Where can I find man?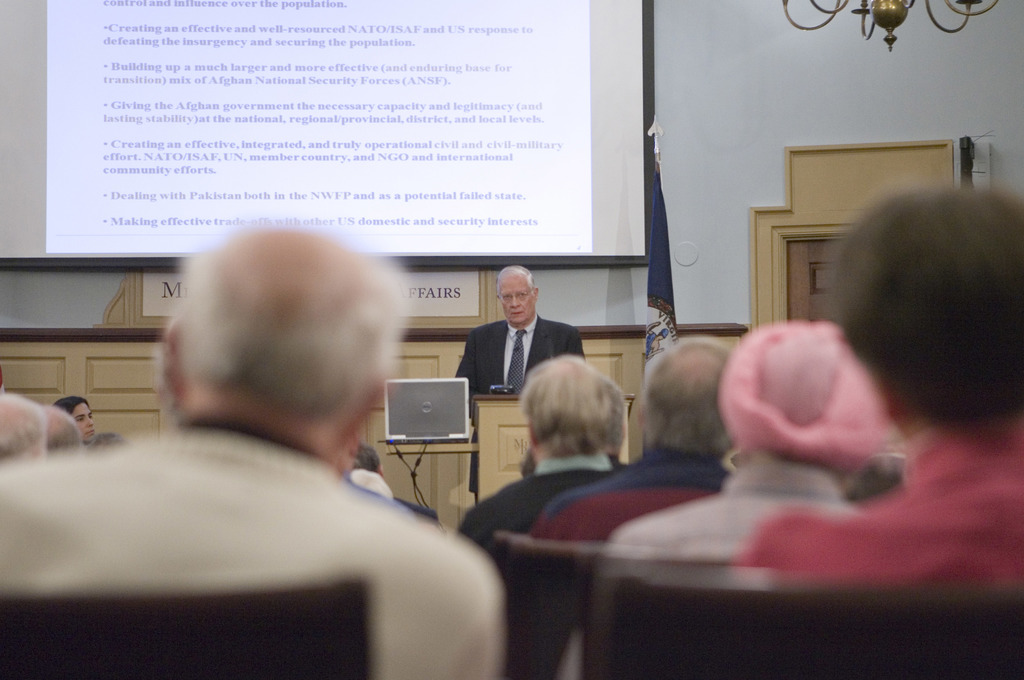
You can find it at 35:403:80:457.
